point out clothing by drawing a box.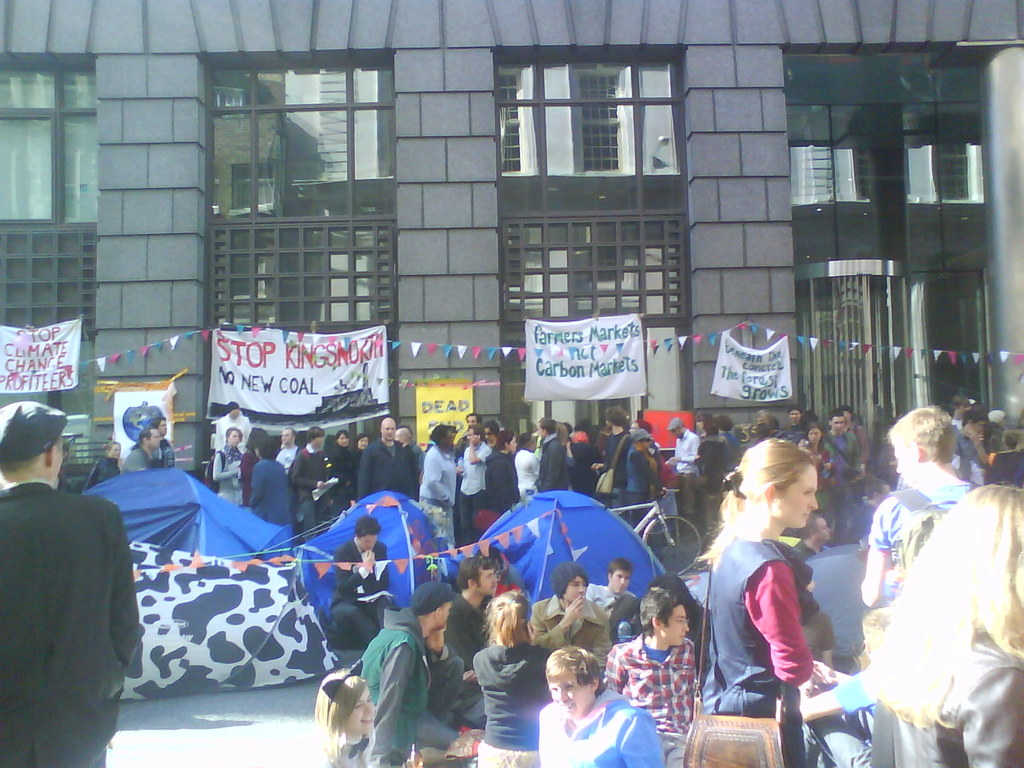
crop(536, 685, 668, 767).
